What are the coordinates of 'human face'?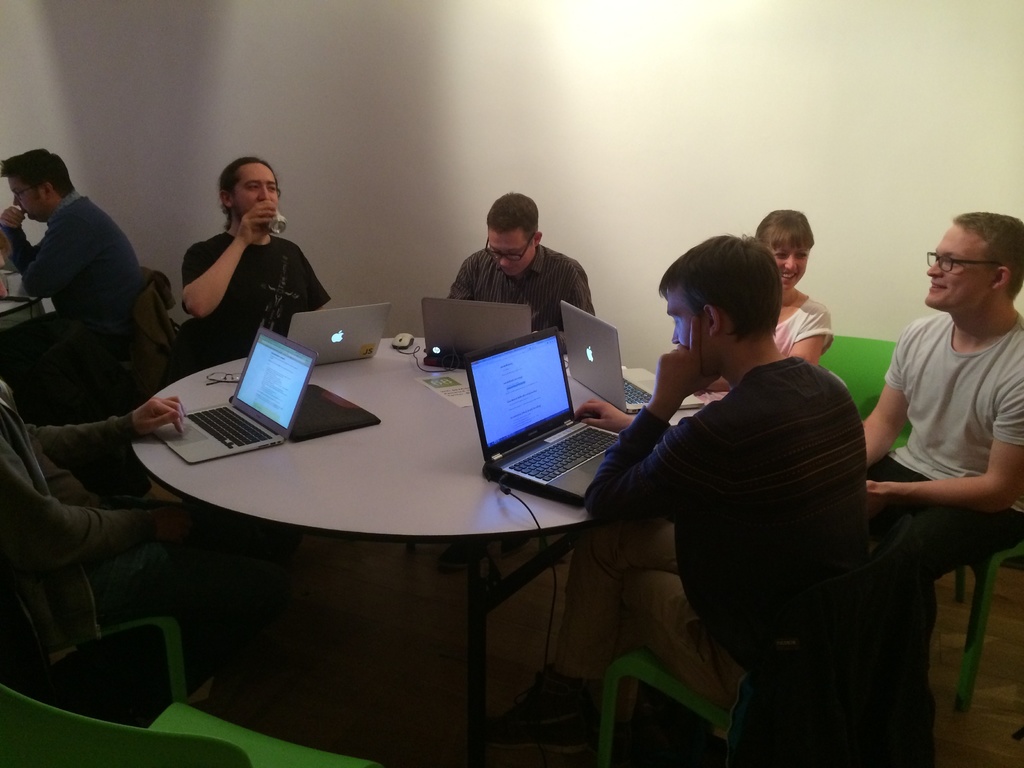
bbox=(928, 221, 994, 308).
